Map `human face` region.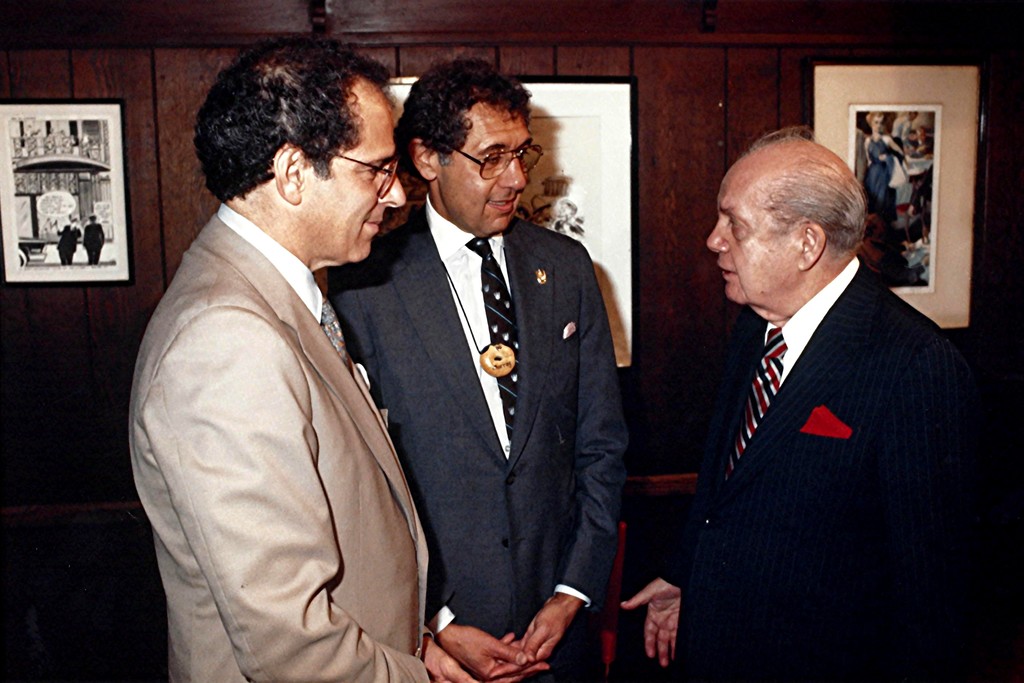
Mapped to select_region(706, 168, 792, 306).
